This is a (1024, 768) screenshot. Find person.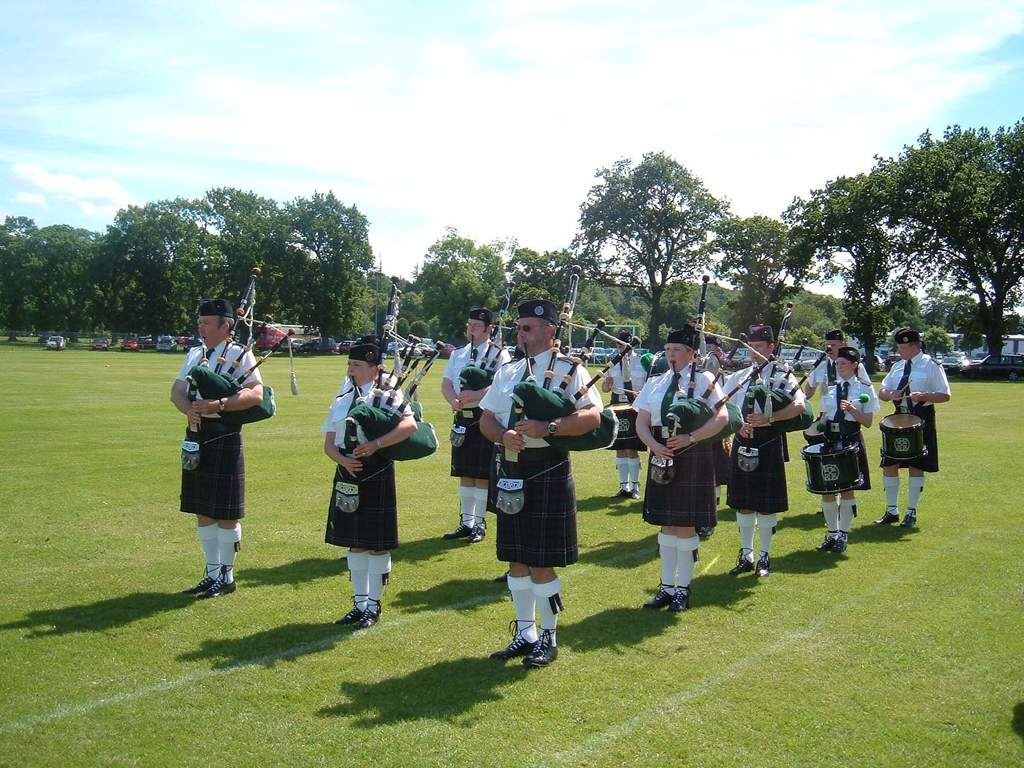
Bounding box: rect(815, 347, 879, 554).
